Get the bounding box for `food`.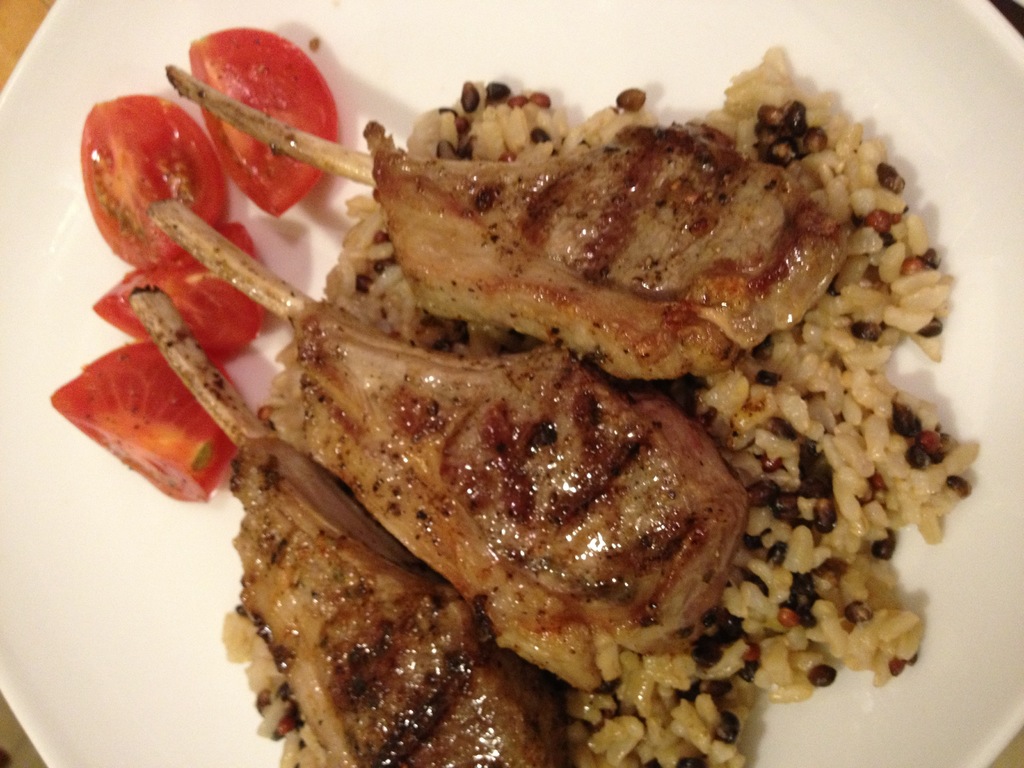
210:28:335:216.
